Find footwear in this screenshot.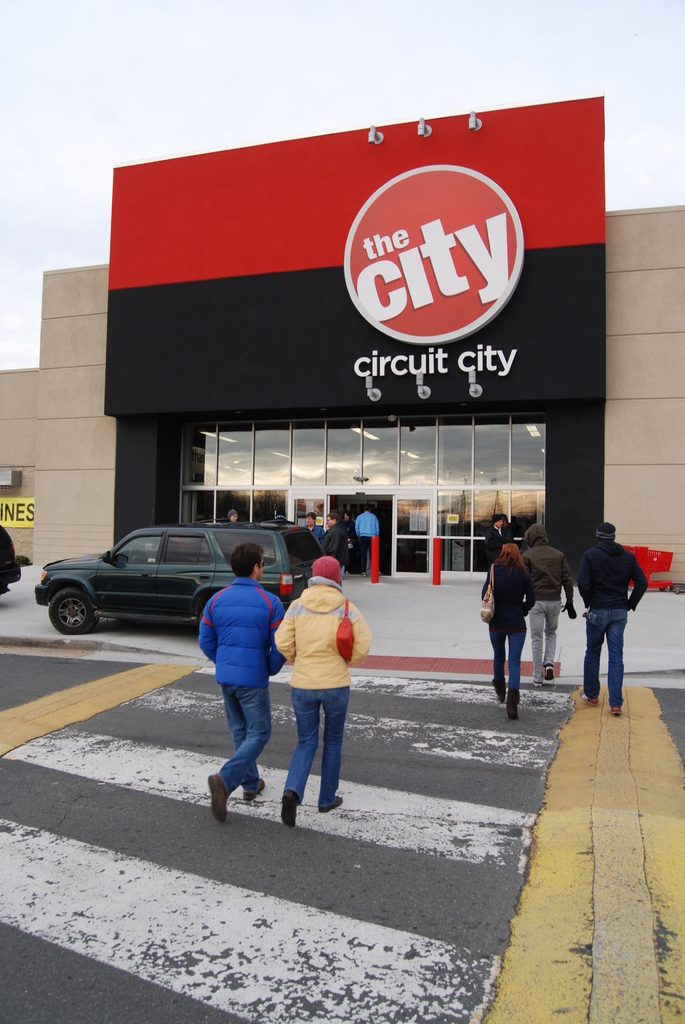
The bounding box for footwear is crop(281, 792, 298, 829).
